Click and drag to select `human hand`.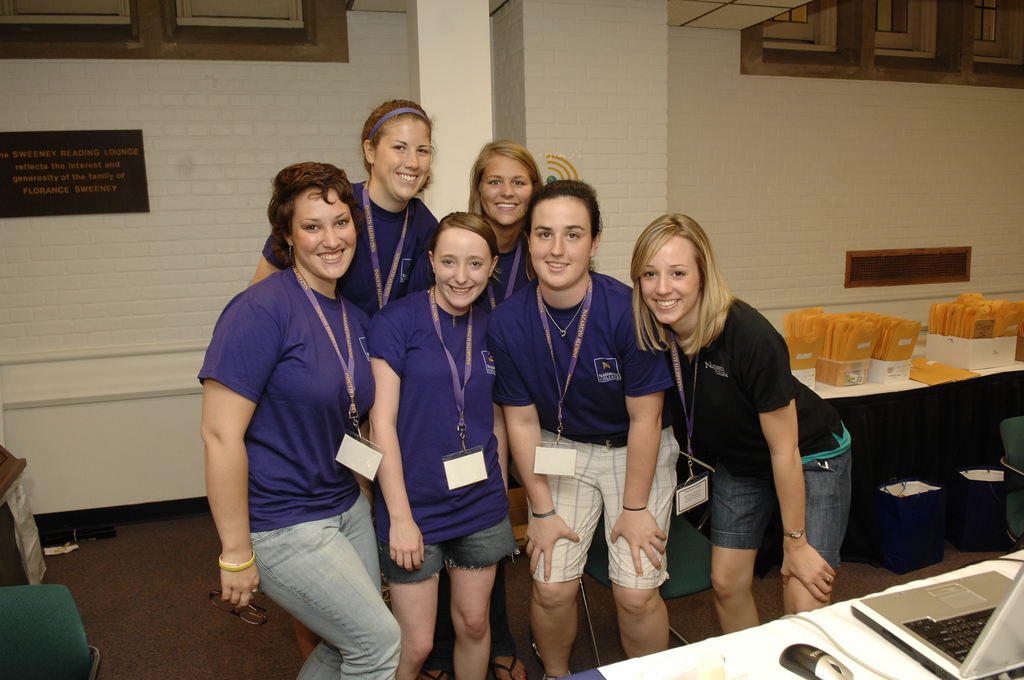
Selection: 609/506/668/575.
